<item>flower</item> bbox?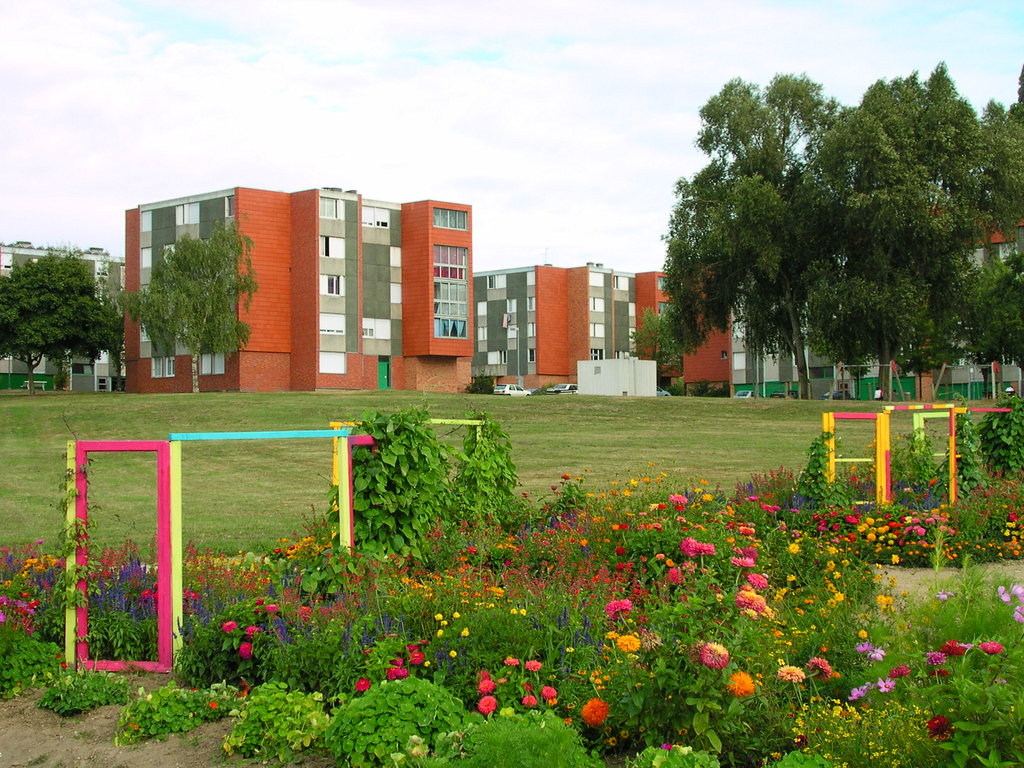
pyautogui.locateOnScreen(690, 641, 703, 662)
